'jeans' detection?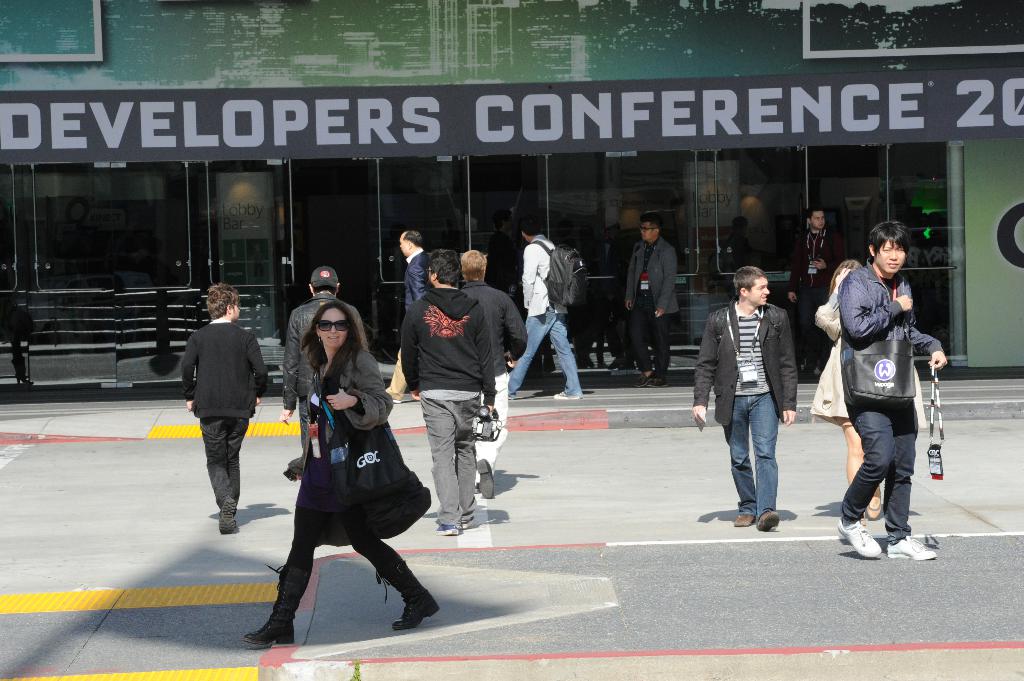
box(730, 387, 800, 534)
